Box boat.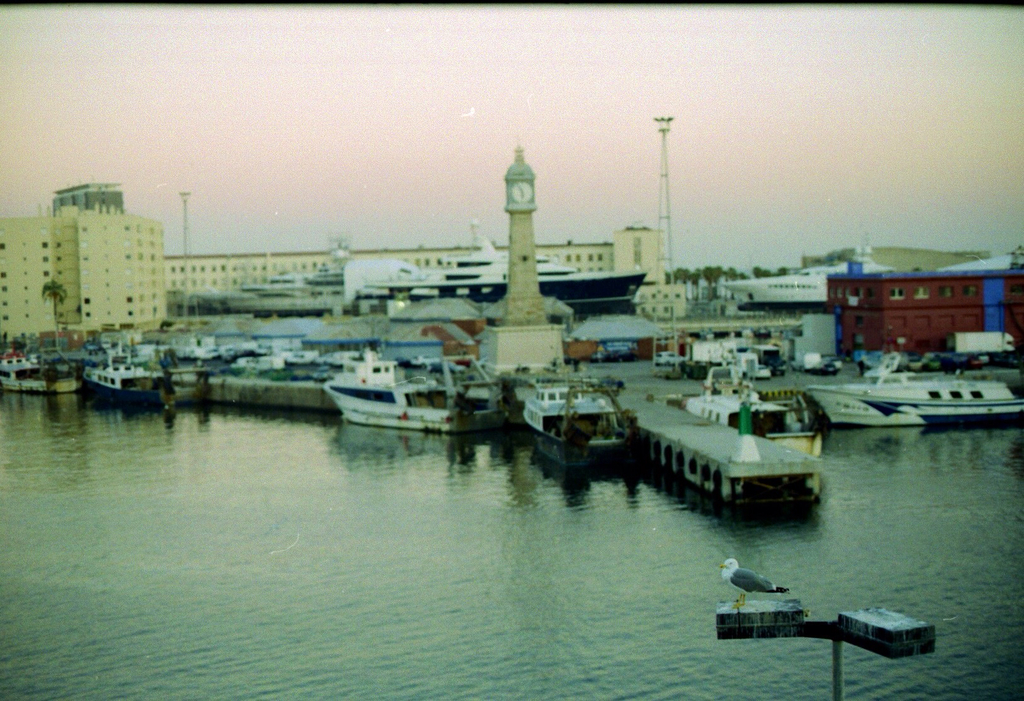
808/382/921/437.
